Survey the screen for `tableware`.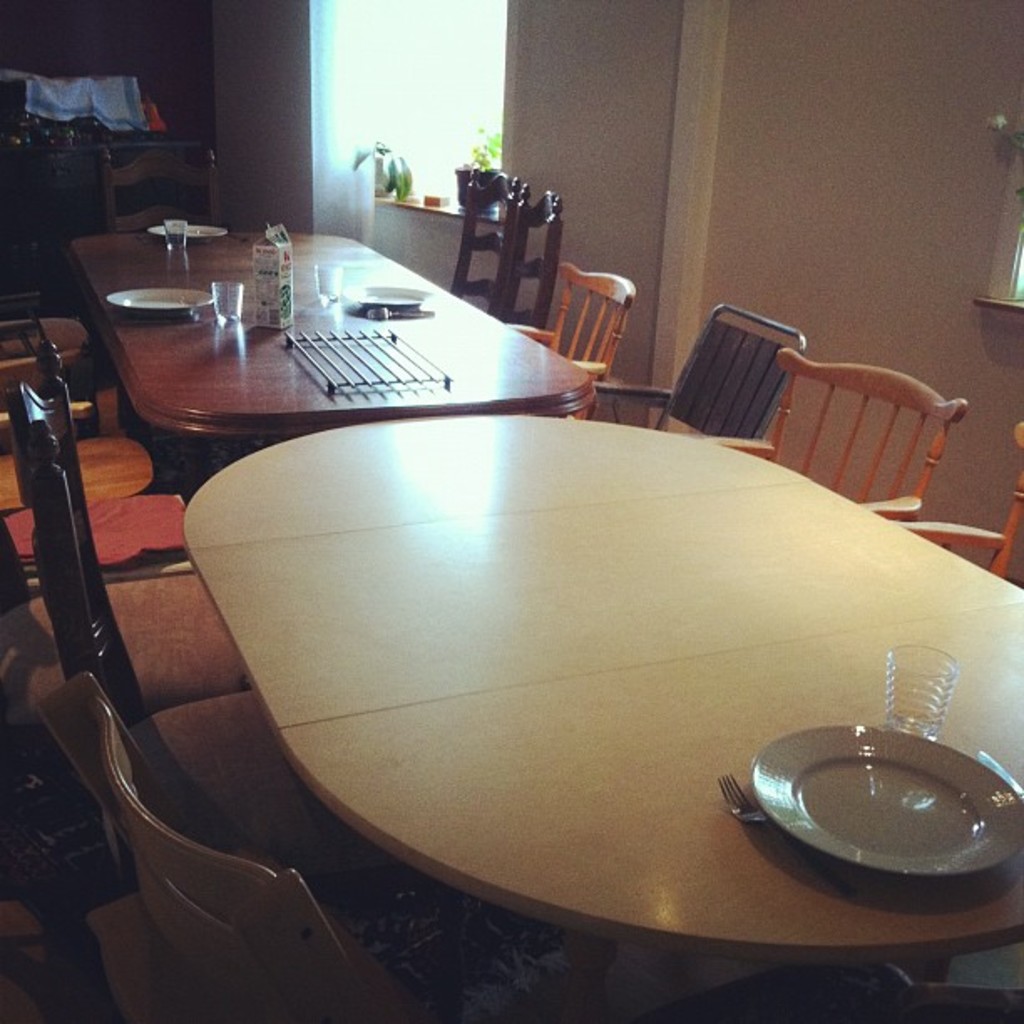
Survey found: bbox(211, 274, 246, 325).
